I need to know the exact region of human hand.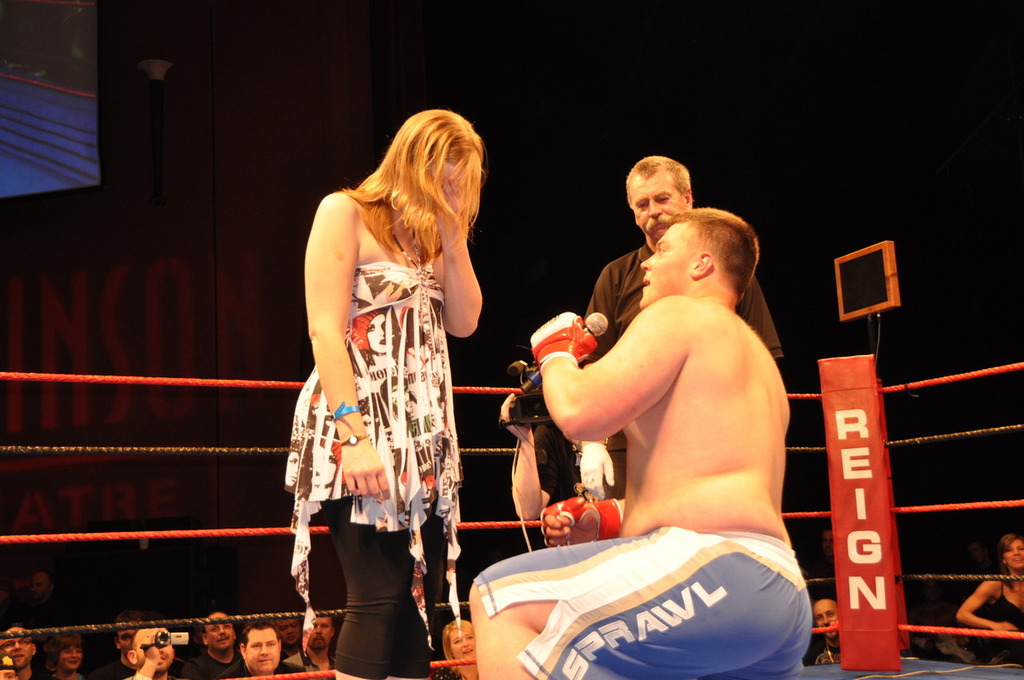
Region: pyautogui.locateOnScreen(142, 627, 162, 666).
